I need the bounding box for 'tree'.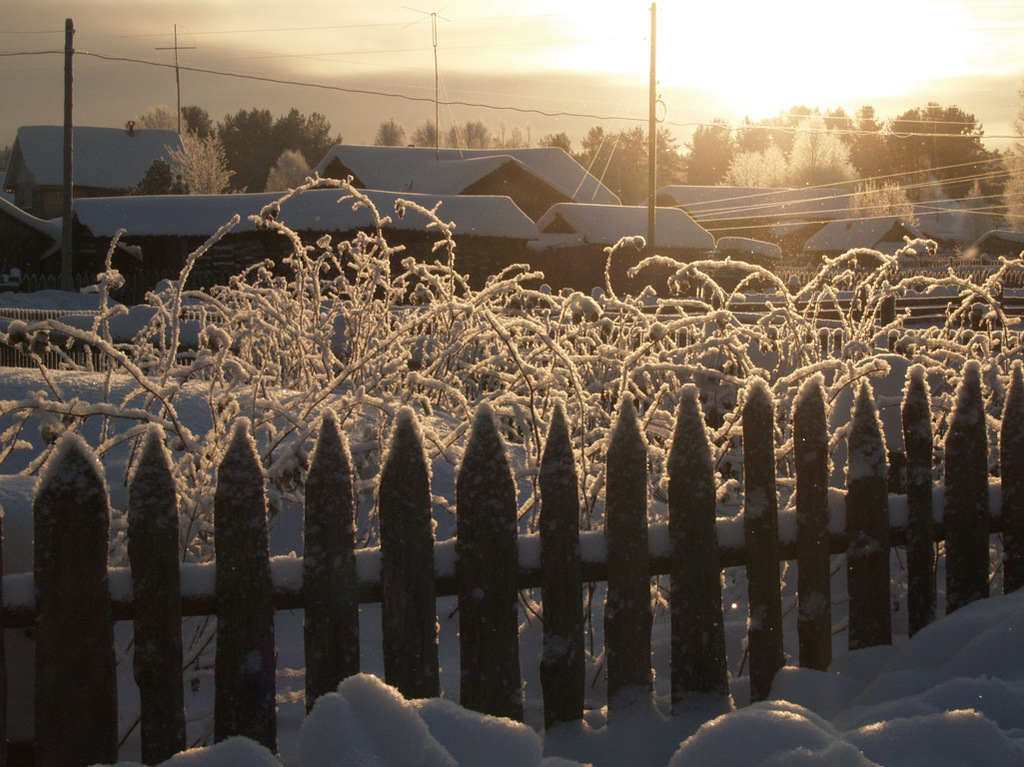
Here it is: x1=495, y1=124, x2=572, y2=155.
